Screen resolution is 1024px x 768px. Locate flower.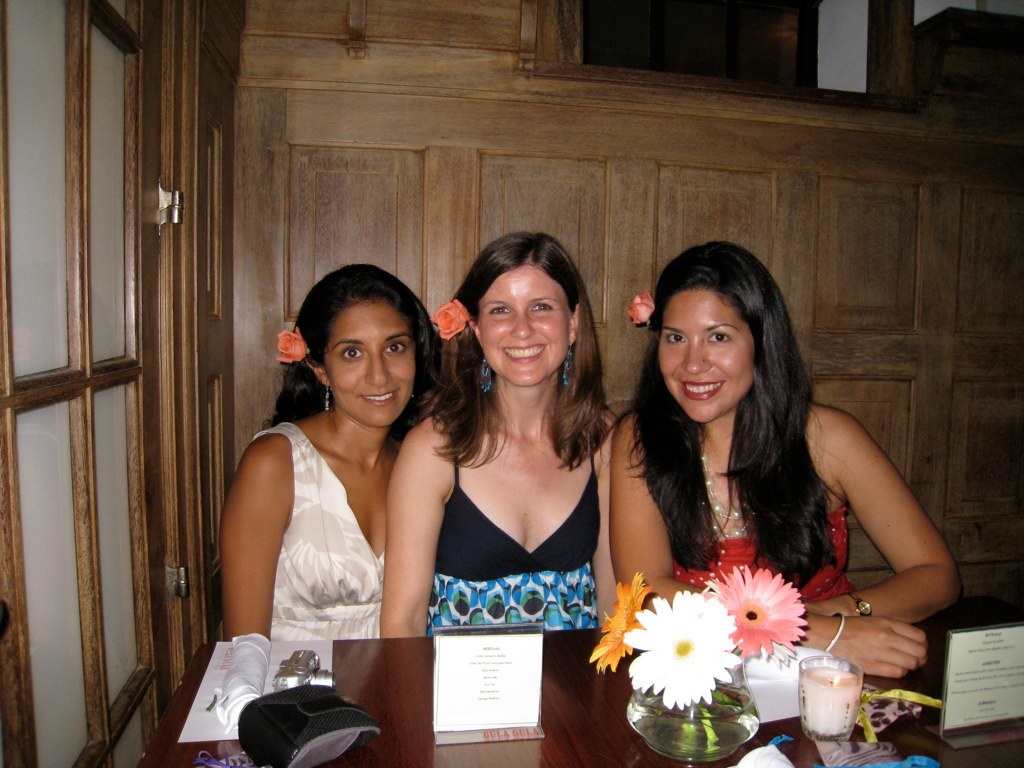
Rect(429, 298, 468, 341).
